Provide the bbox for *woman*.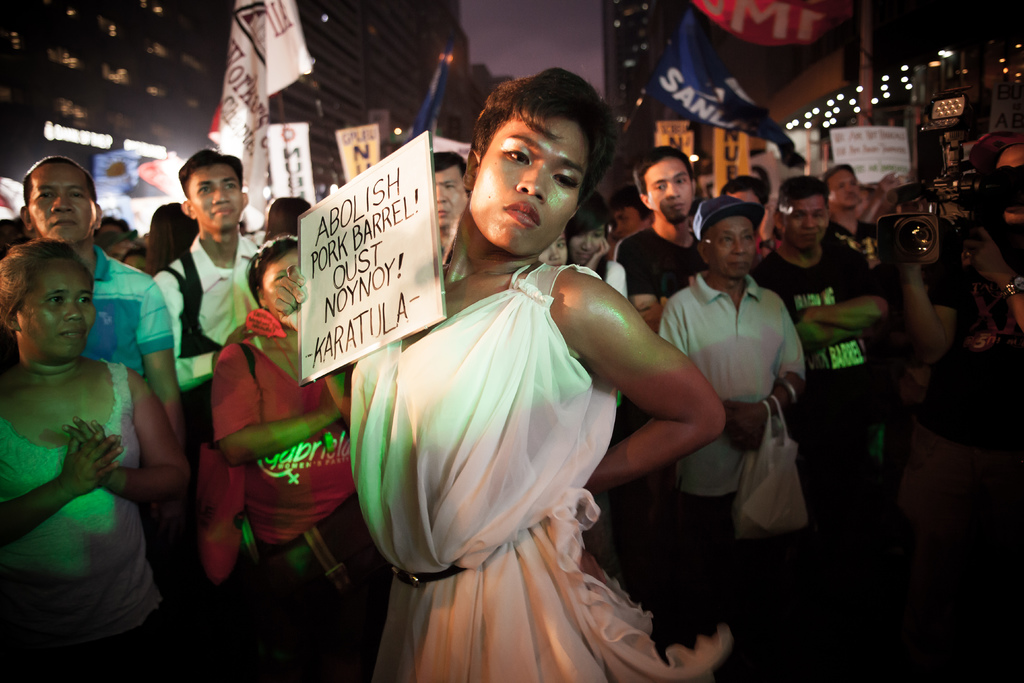
2 201 175 678.
